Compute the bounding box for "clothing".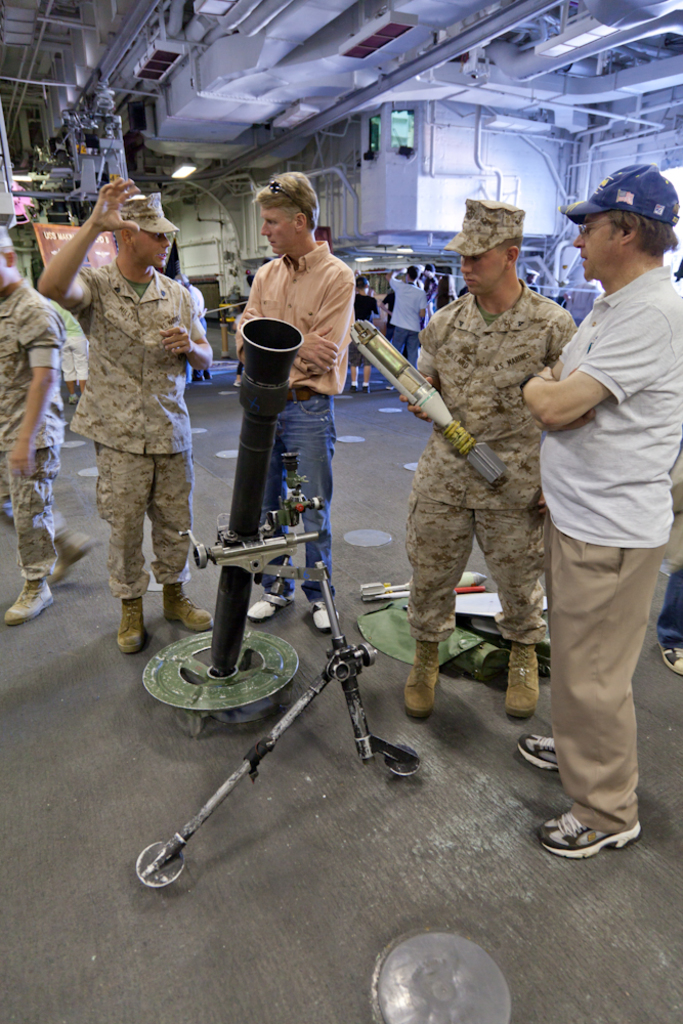
[0, 267, 70, 580].
